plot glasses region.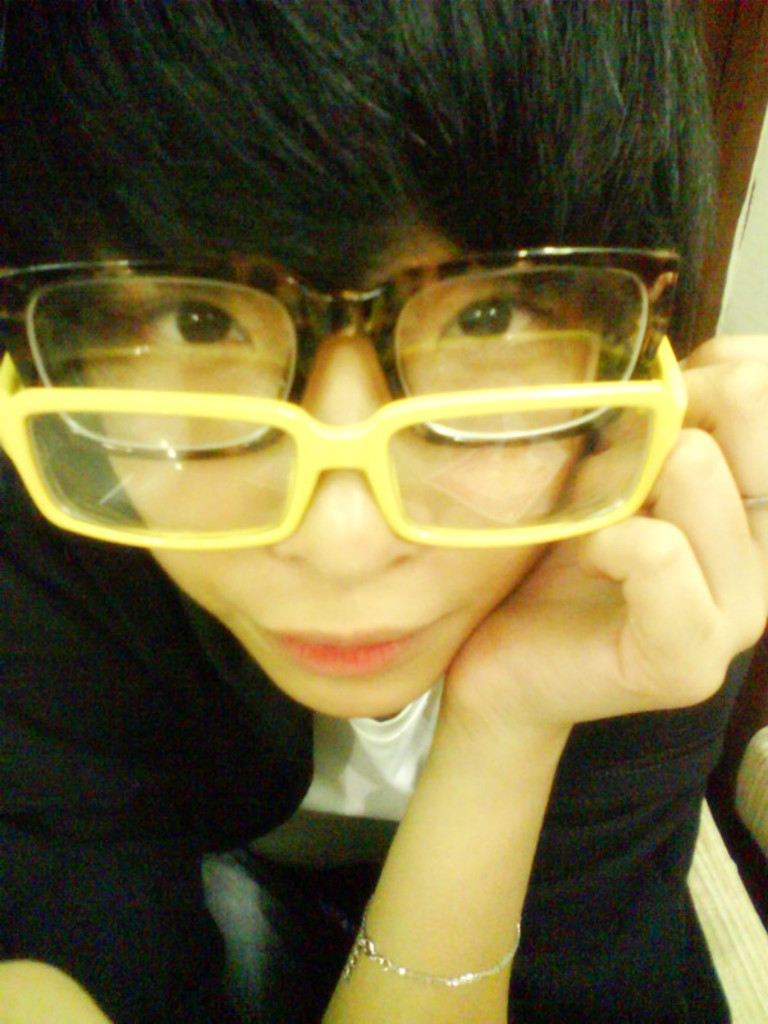
Plotted at [left=0, top=330, right=682, bottom=550].
